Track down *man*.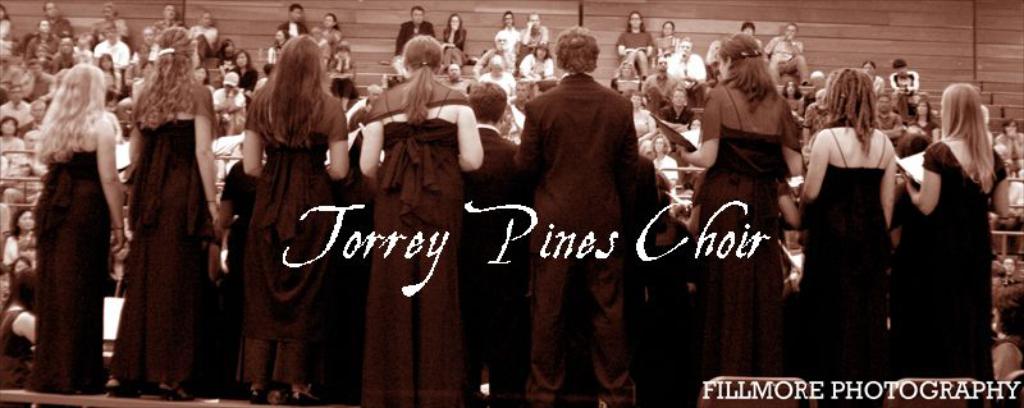
Tracked to <bbox>216, 72, 247, 128</bbox>.
